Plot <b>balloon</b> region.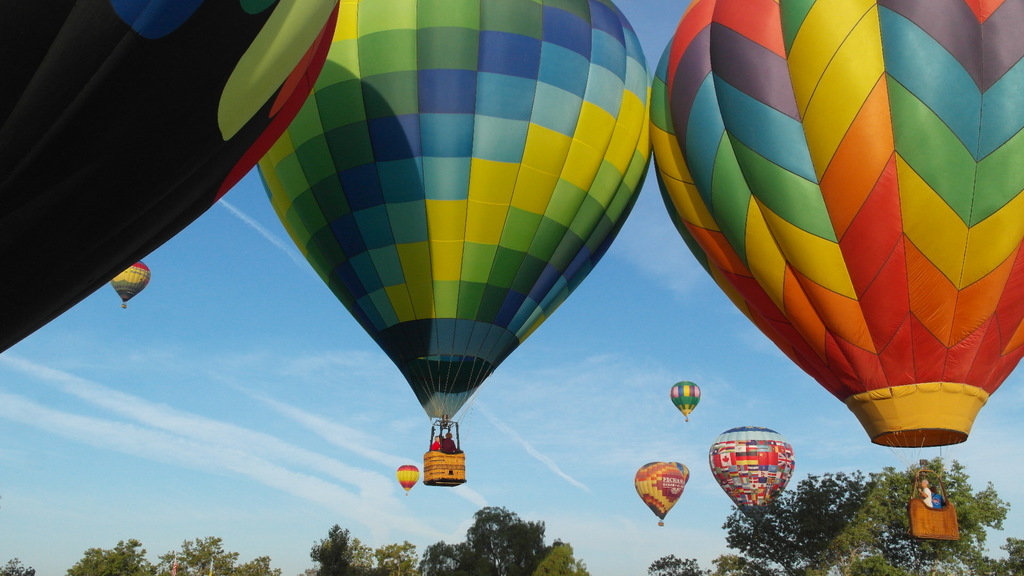
Plotted at region(650, 0, 1023, 449).
